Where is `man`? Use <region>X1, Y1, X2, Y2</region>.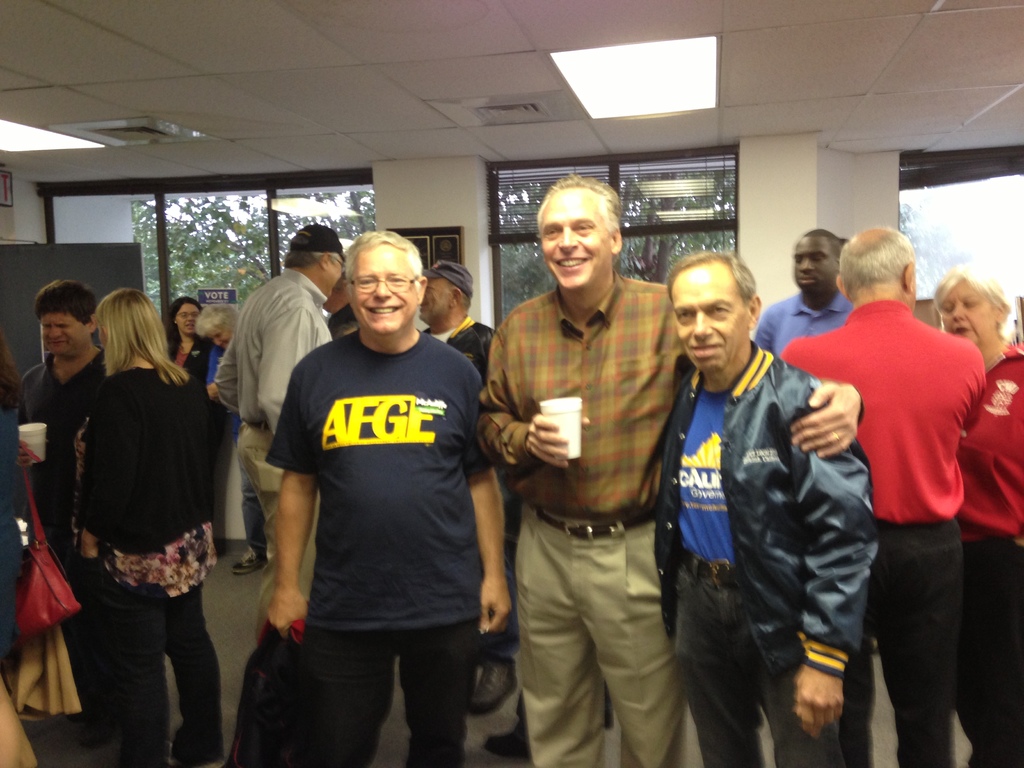
<region>20, 281, 111, 750</region>.
